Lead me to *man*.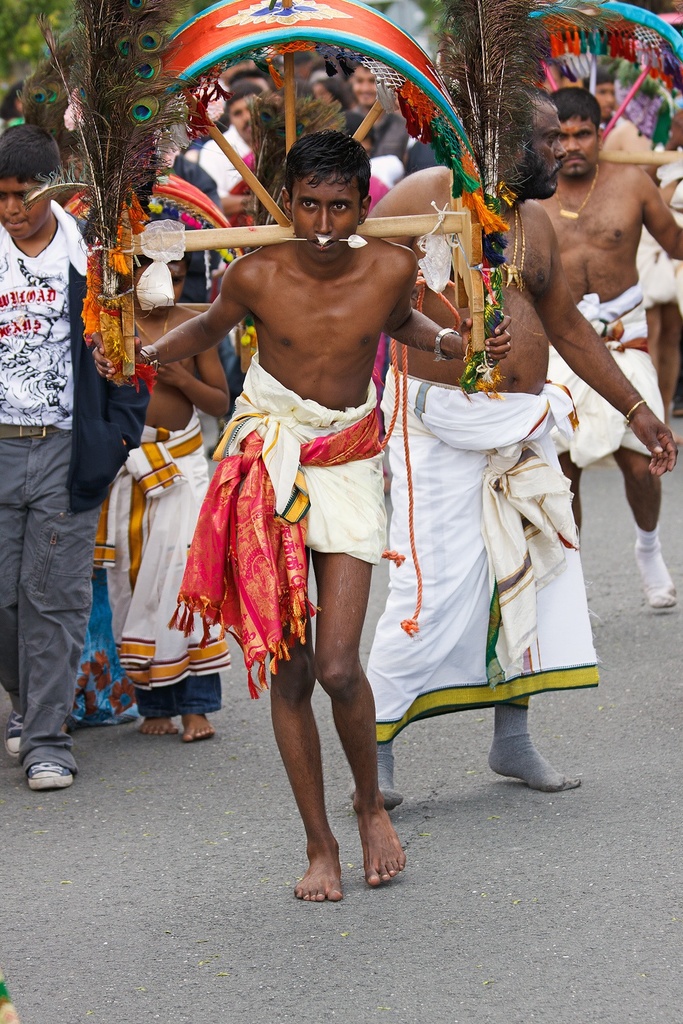
Lead to [339, 63, 411, 167].
